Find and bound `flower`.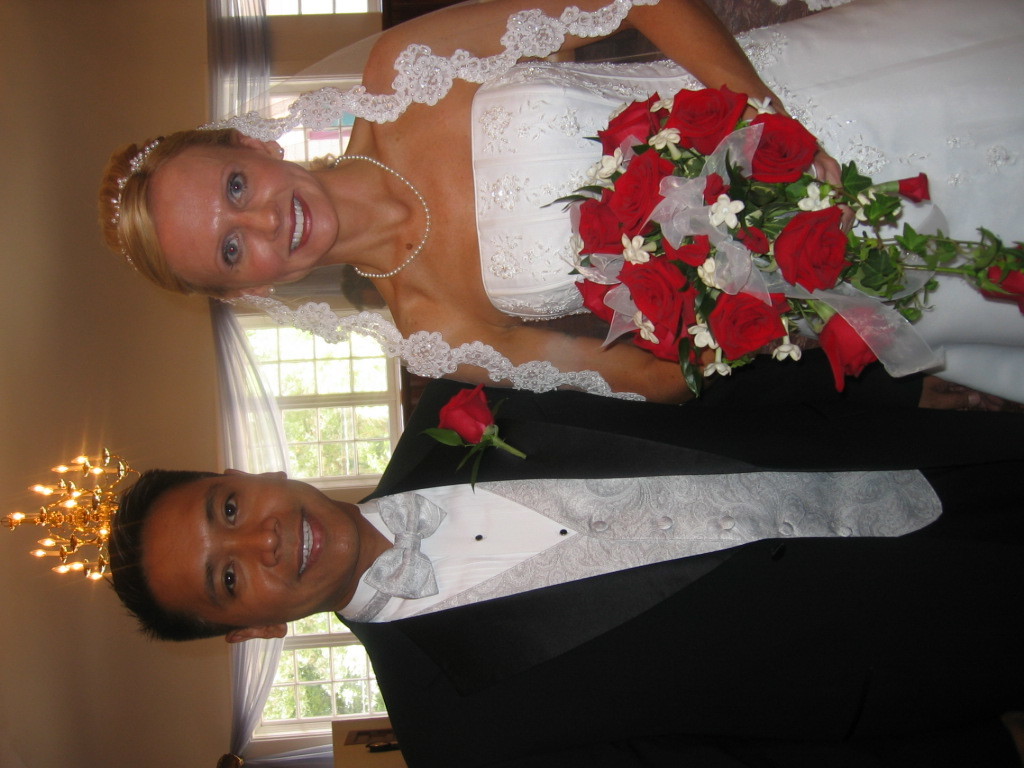
Bound: detection(797, 183, 834, 210).
